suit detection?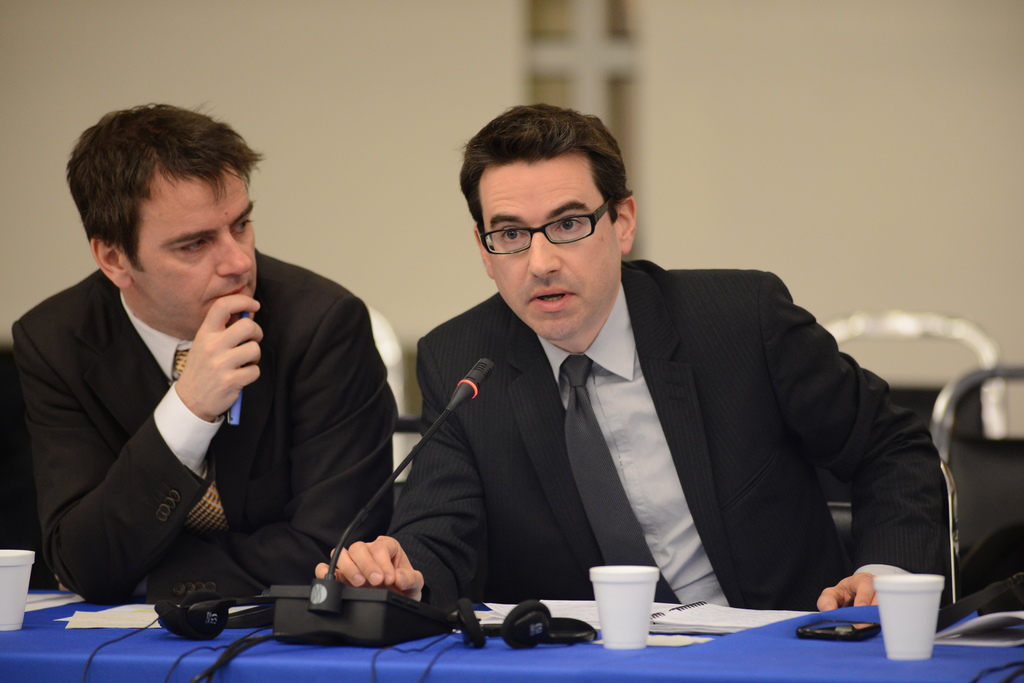
[15,209,411,641]
